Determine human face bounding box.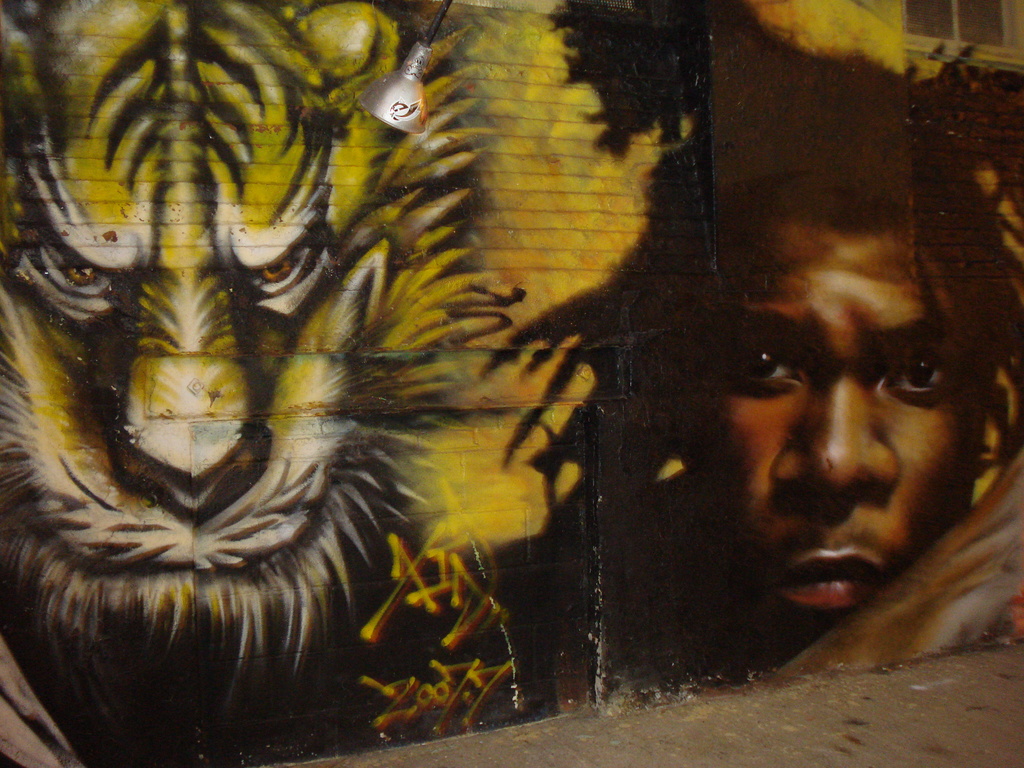
Determined: 676 237 983 627.
